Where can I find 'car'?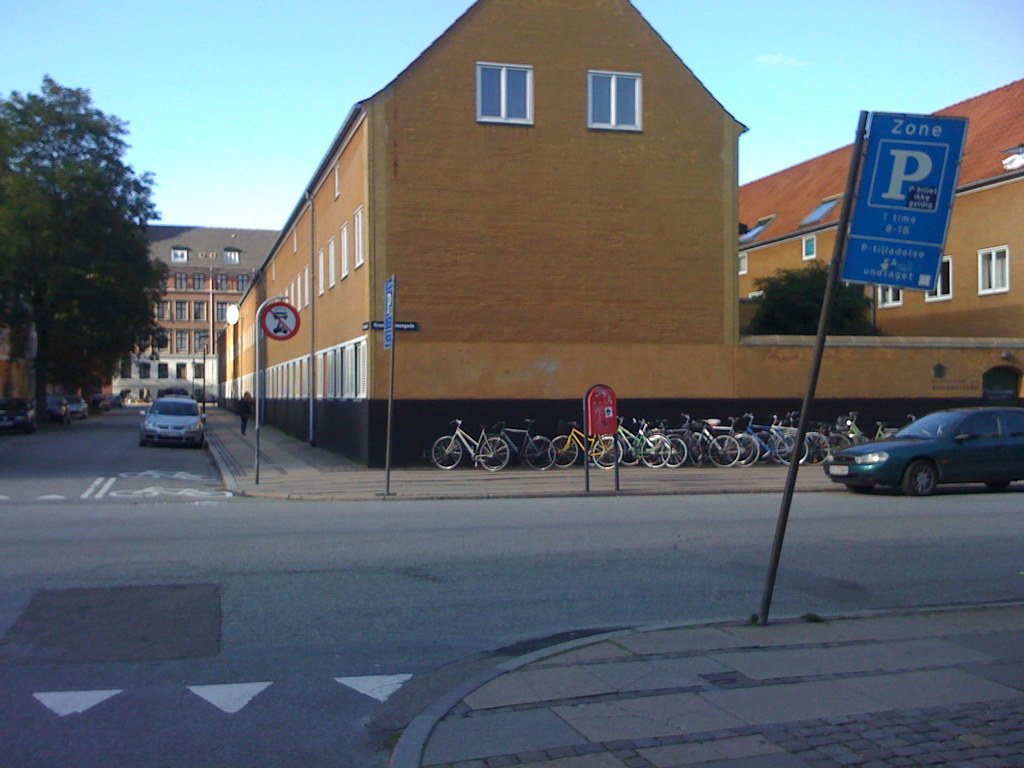
You can find it at (824, 407, 1023, 496).
